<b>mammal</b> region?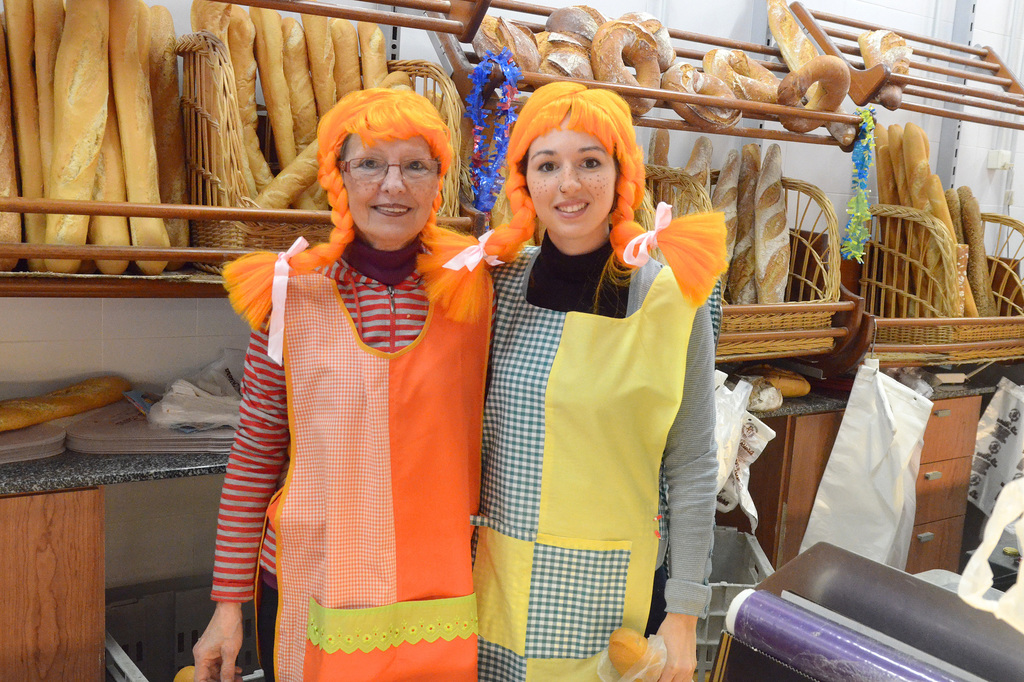
{"x1": 472, "y1": 81, "x2": 725, "y2": 681}
